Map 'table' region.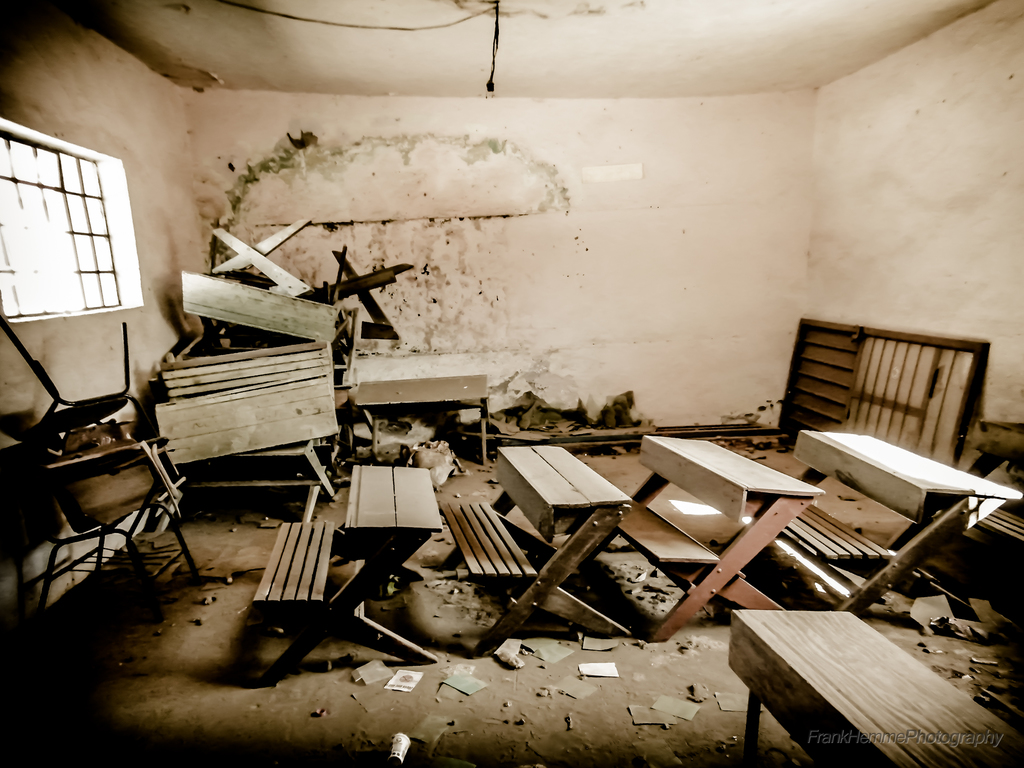
Mapped to bbox(436, 441, 636, 654).
